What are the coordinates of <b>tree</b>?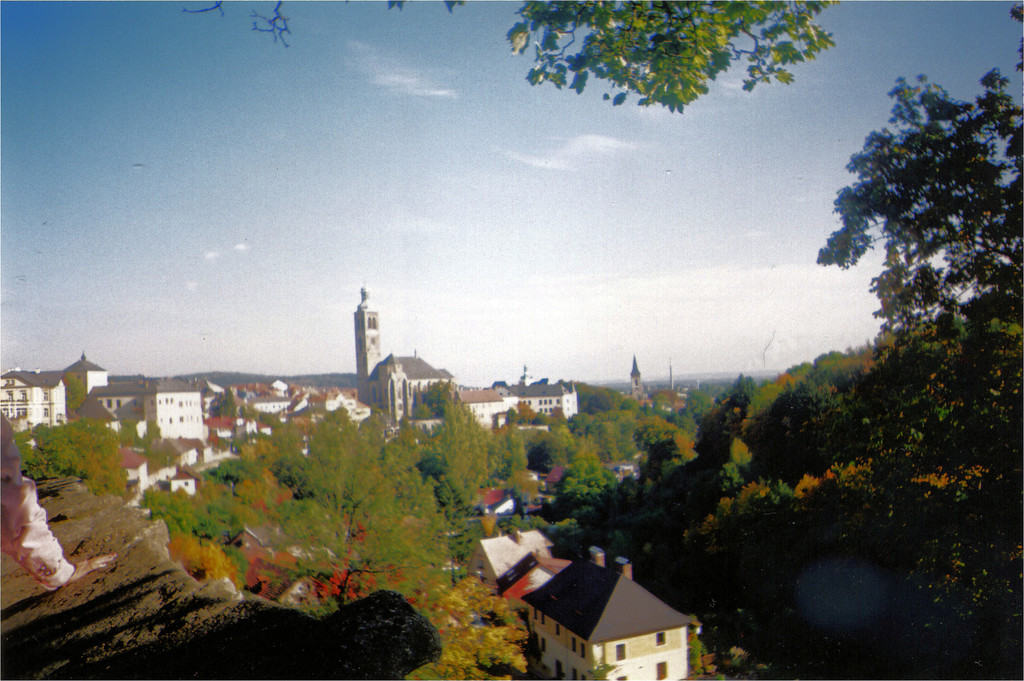
[384,581,533,680].
